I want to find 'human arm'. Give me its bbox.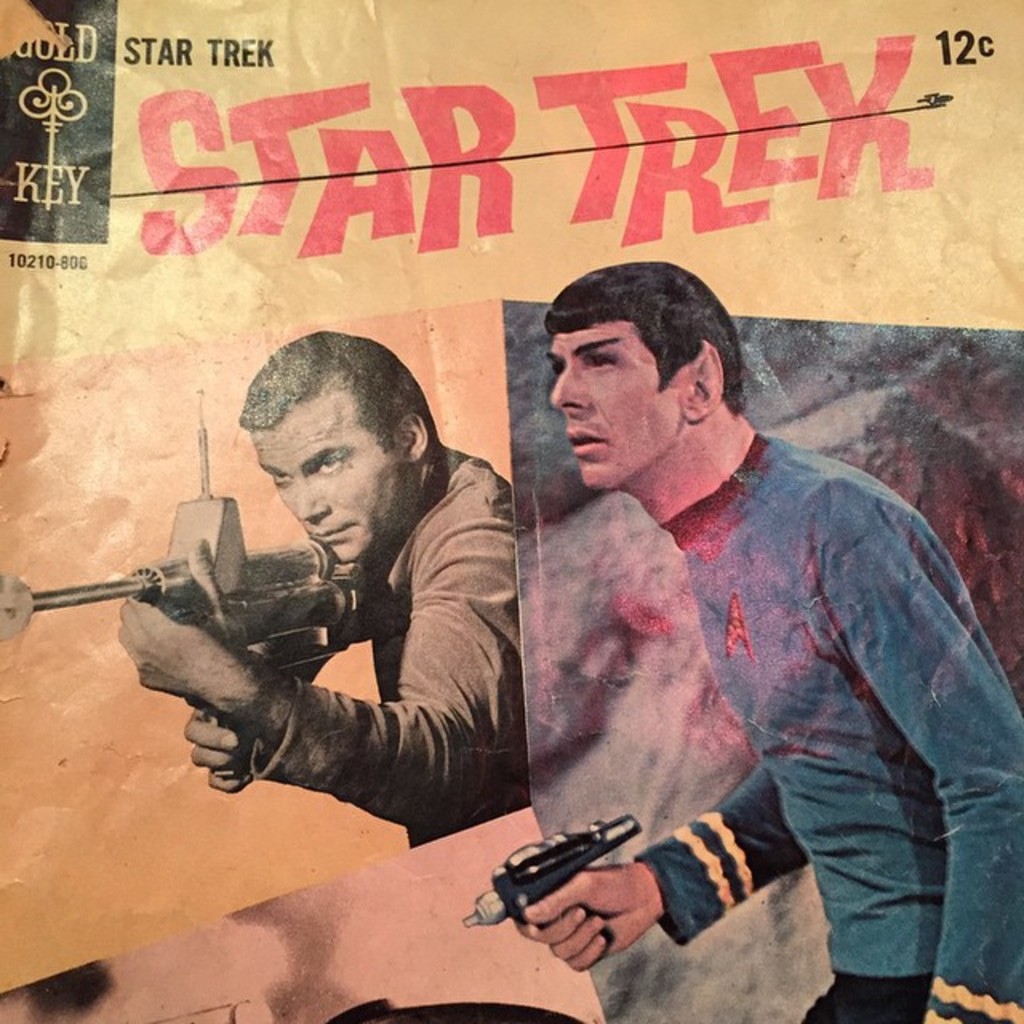
region(522, 763, 806, 973).
